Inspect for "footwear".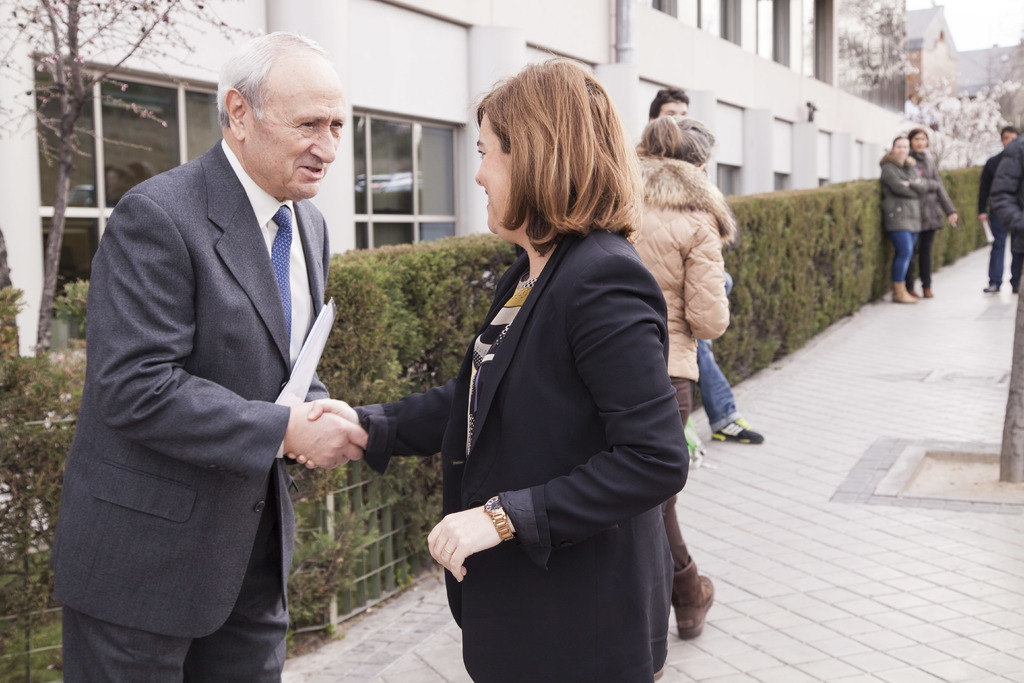
Inspection: 979 279 1000 295.
